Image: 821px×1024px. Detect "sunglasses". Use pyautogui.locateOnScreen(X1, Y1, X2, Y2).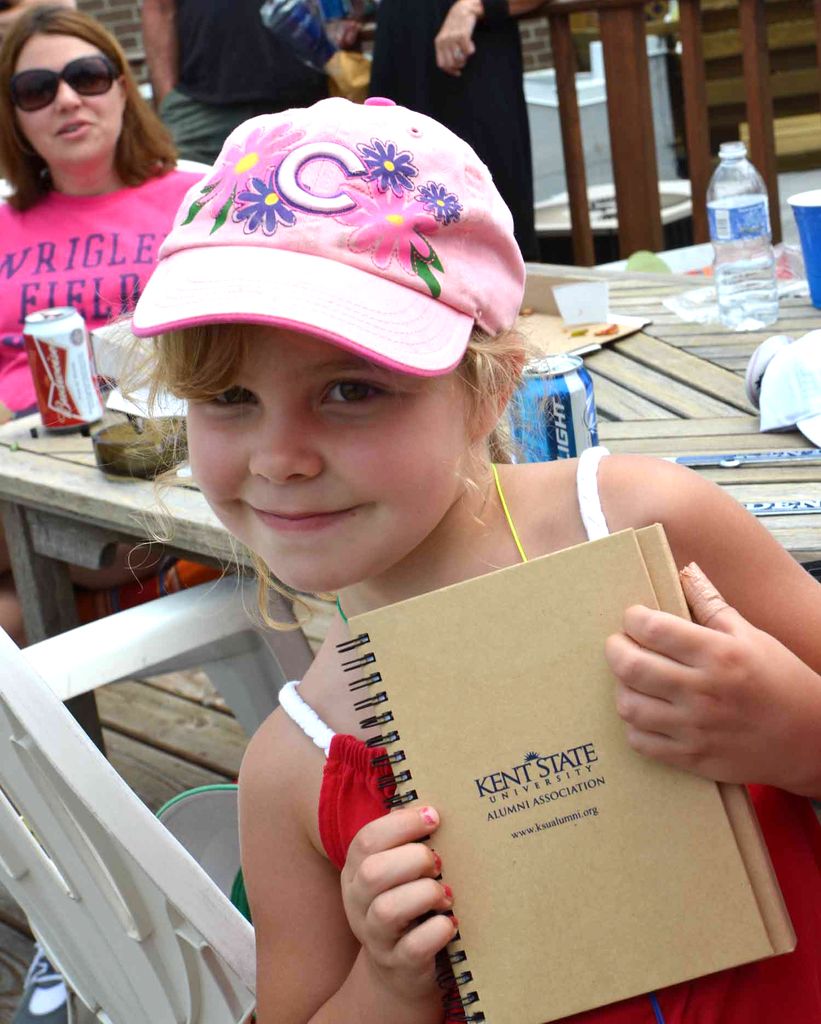
pyautogui.locateOnScreen(4, 55, 117, 113).
